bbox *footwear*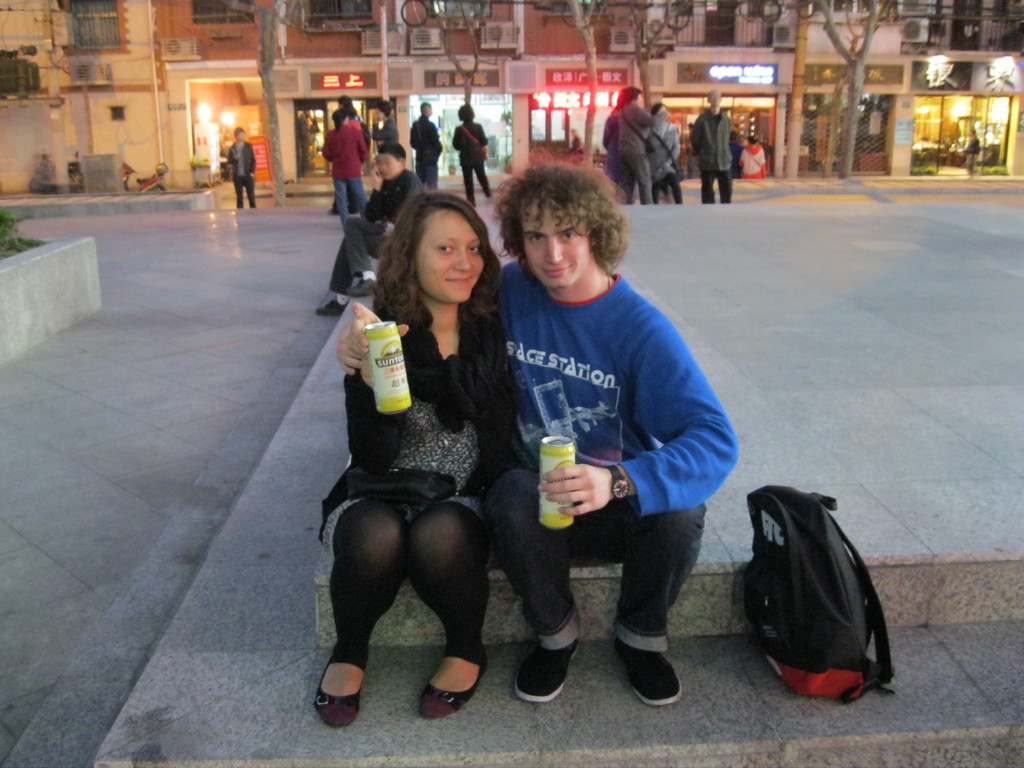
312/643/371/732
